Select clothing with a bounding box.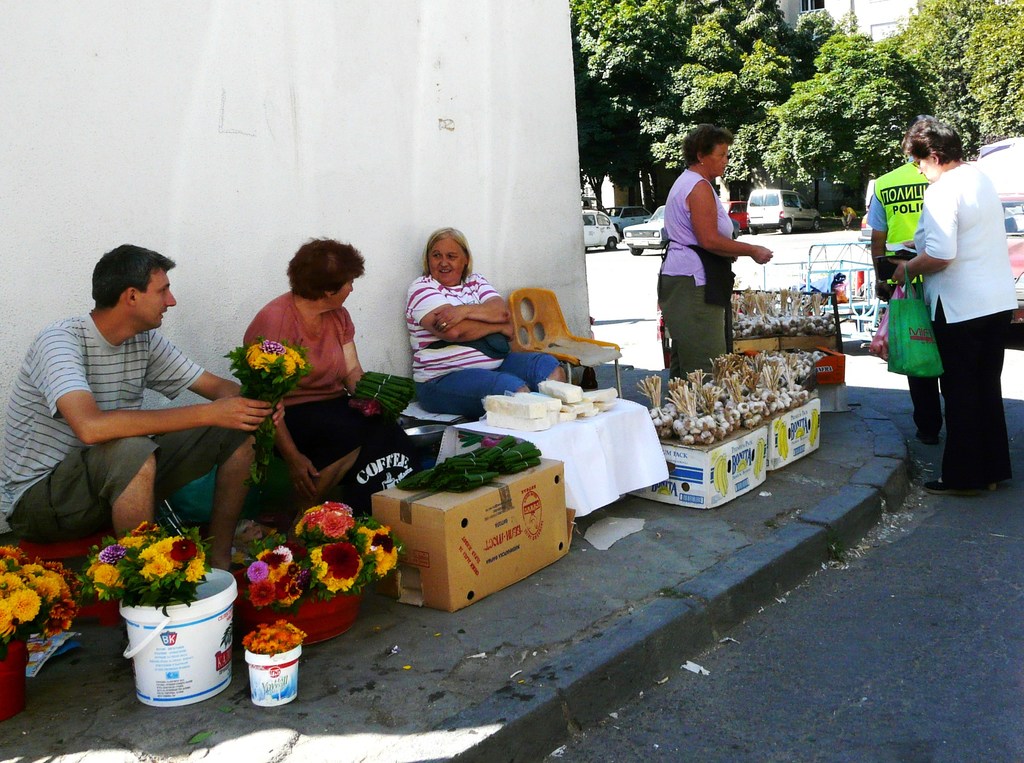
[0, 312, 250, 539].
